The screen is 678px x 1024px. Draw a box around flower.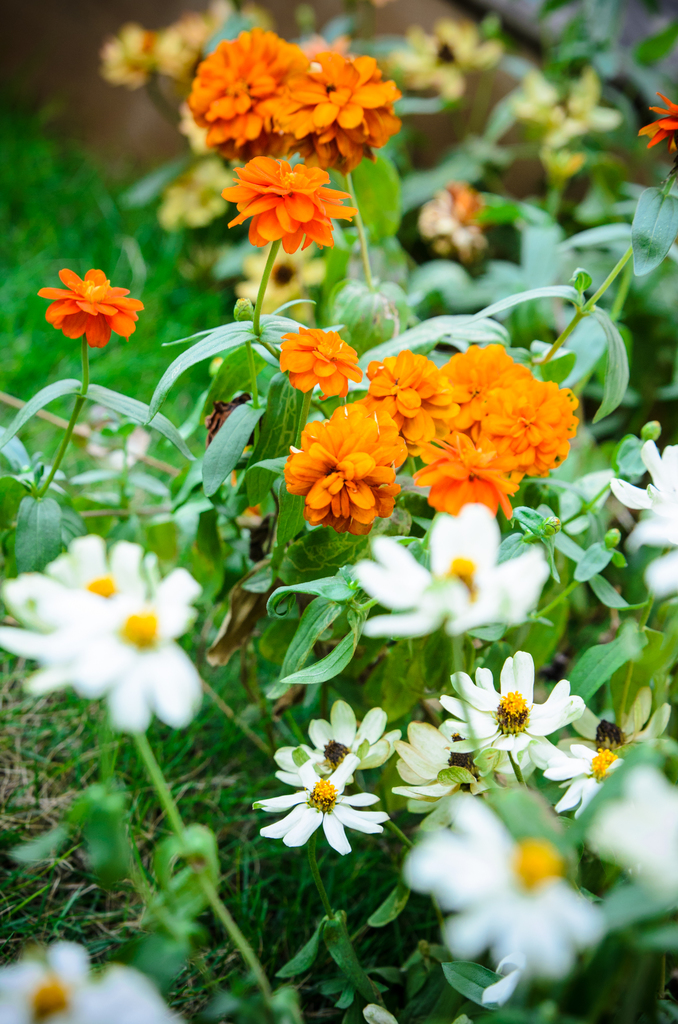
box=[405, 791, 601, 968].
